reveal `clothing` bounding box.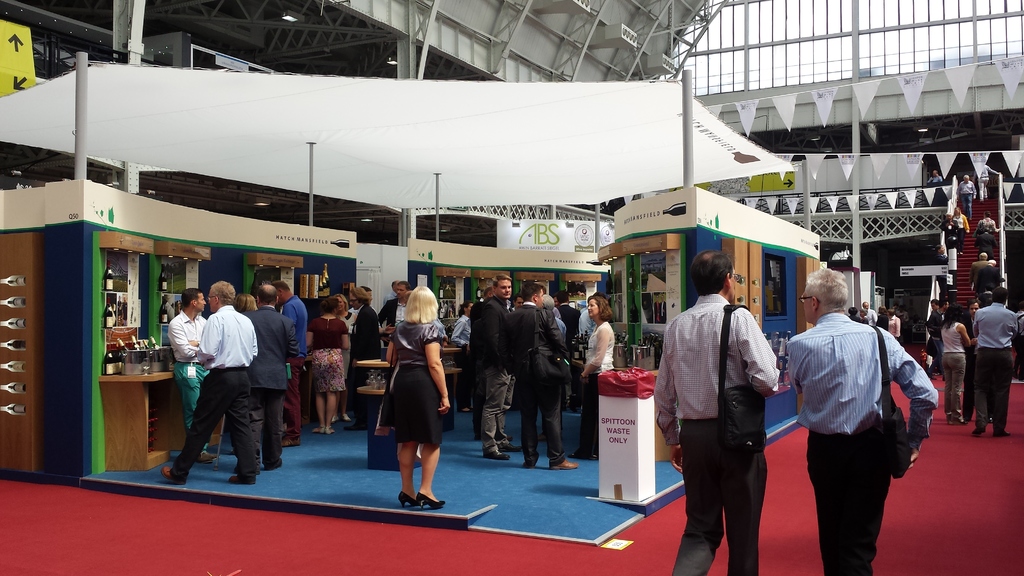
Revealed: left=506, top=300, right=570, bottom=467.
